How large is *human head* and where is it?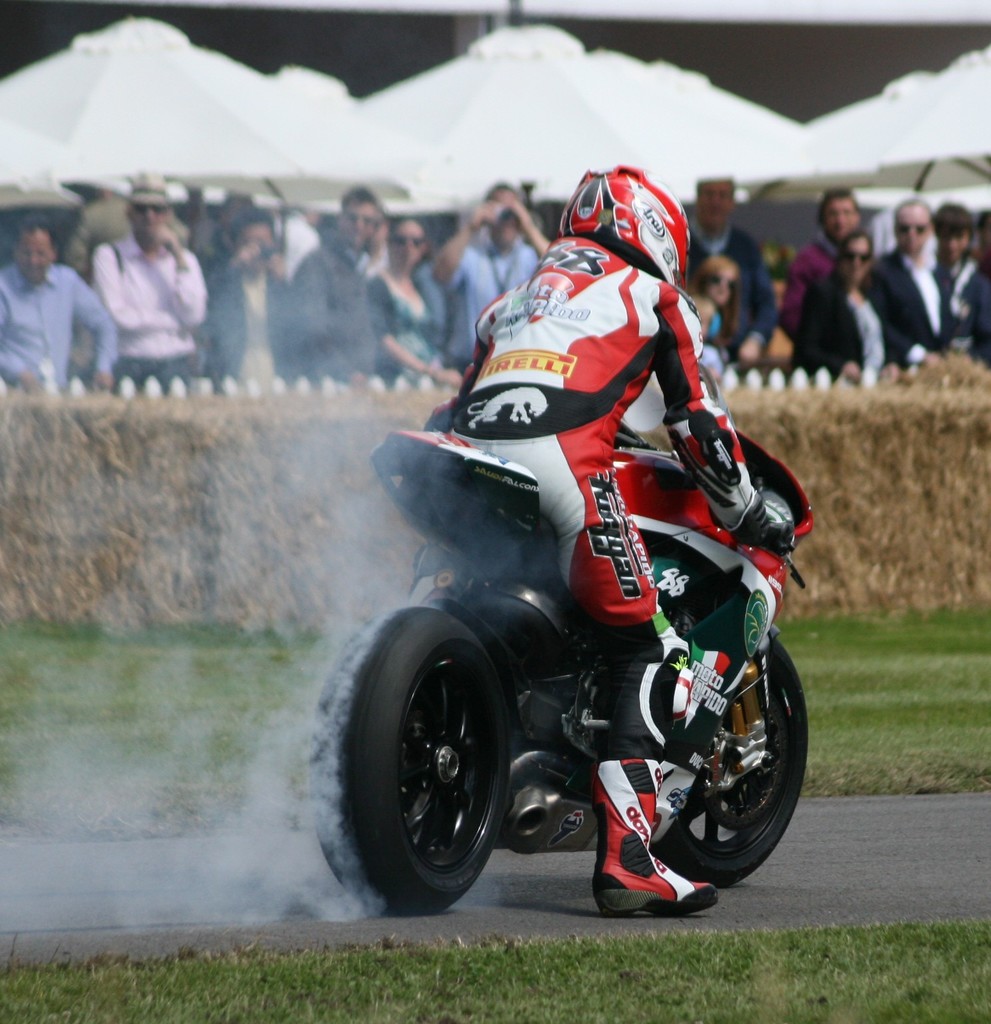
Bounding box: l=387, t=220, r=425, b=268.
